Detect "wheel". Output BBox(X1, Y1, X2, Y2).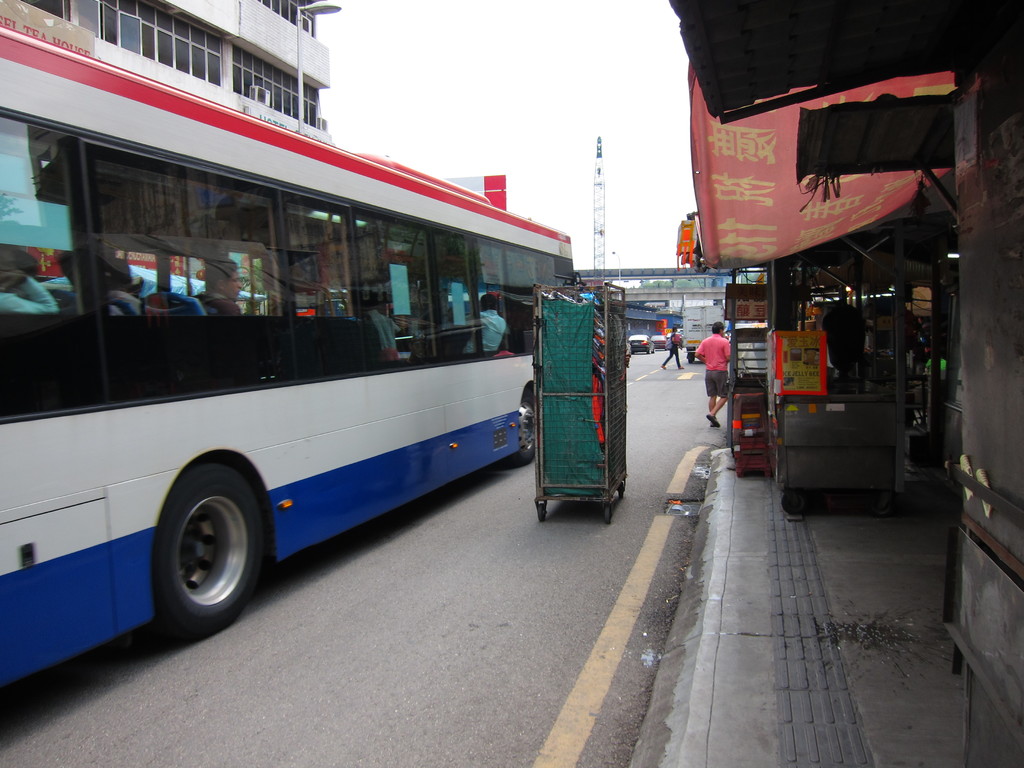
BBox(538, 506, 547, 520).
